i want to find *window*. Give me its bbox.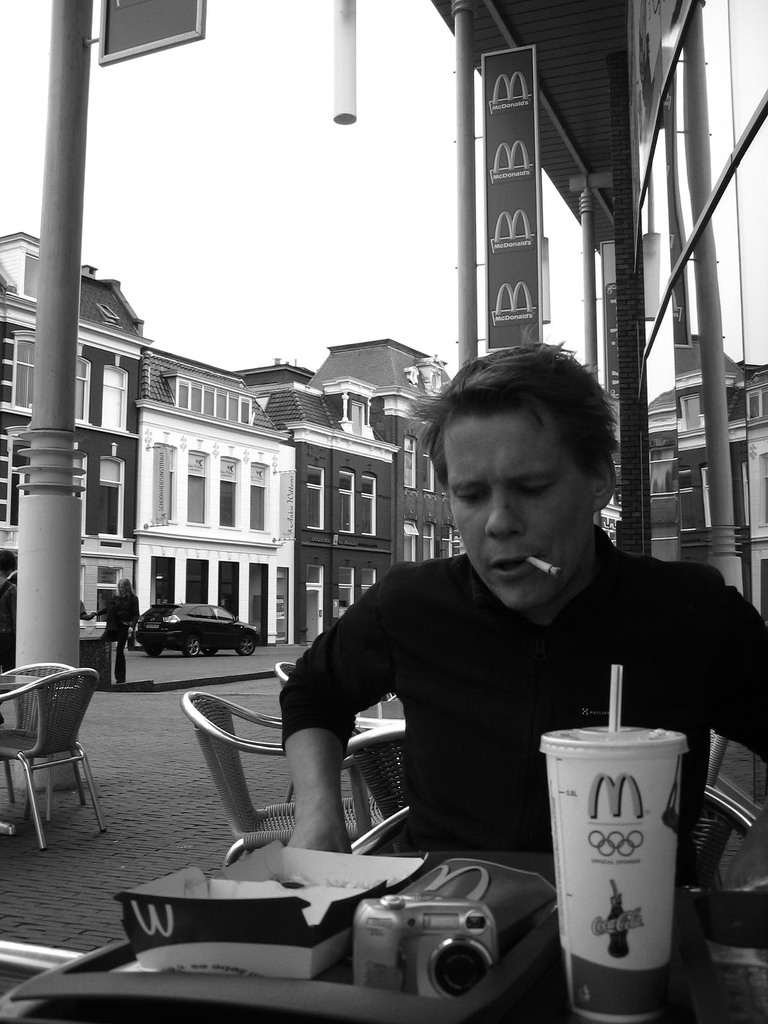
145 444 174 526.
